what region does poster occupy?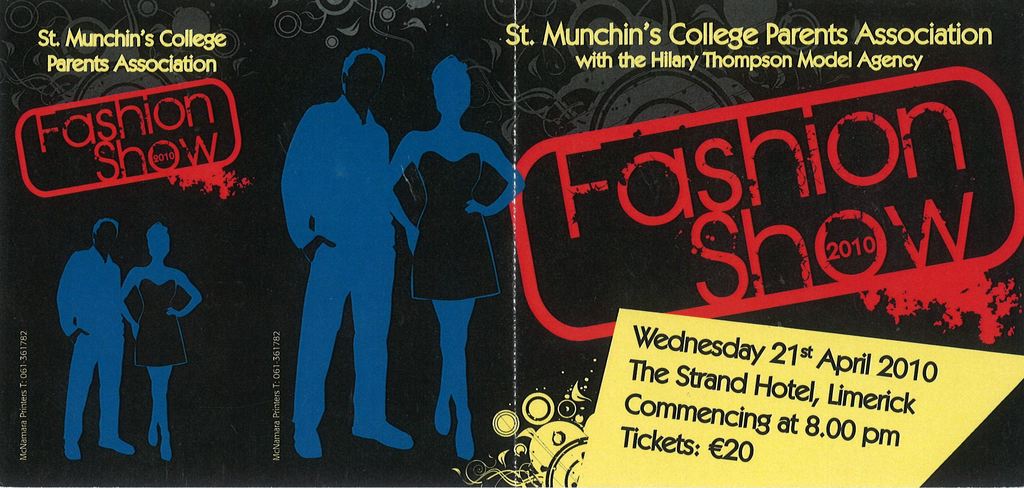
BBox(0, 0, 1023, 487).
